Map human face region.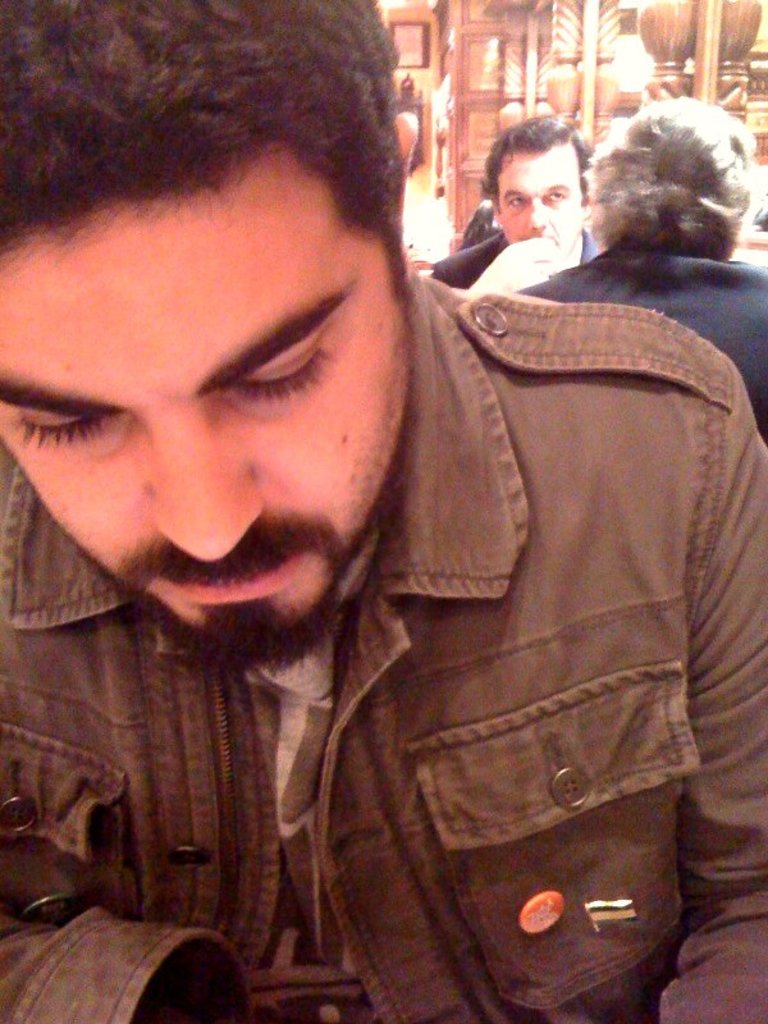
Mapped to 498, 142, 584, 257.
